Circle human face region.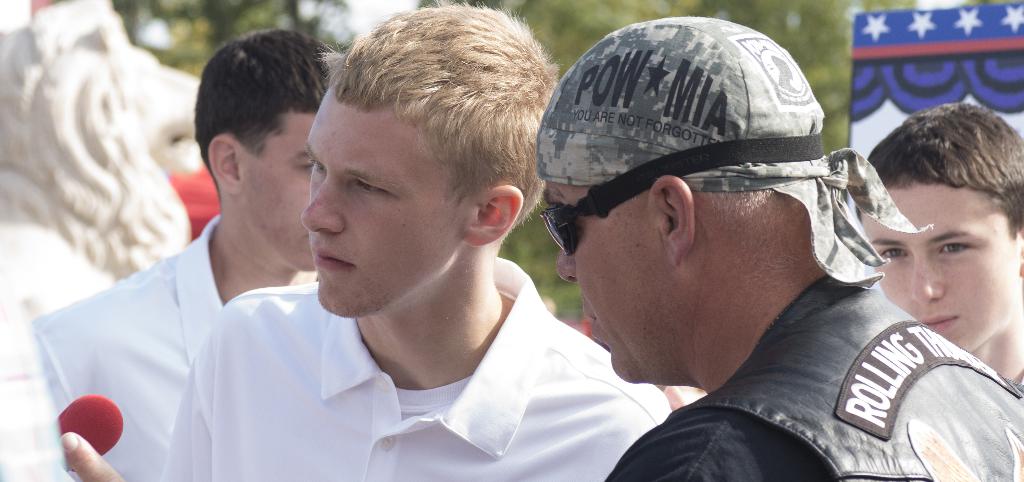
Region: <bbox>861, 170, 1016, 355</bbox>.
